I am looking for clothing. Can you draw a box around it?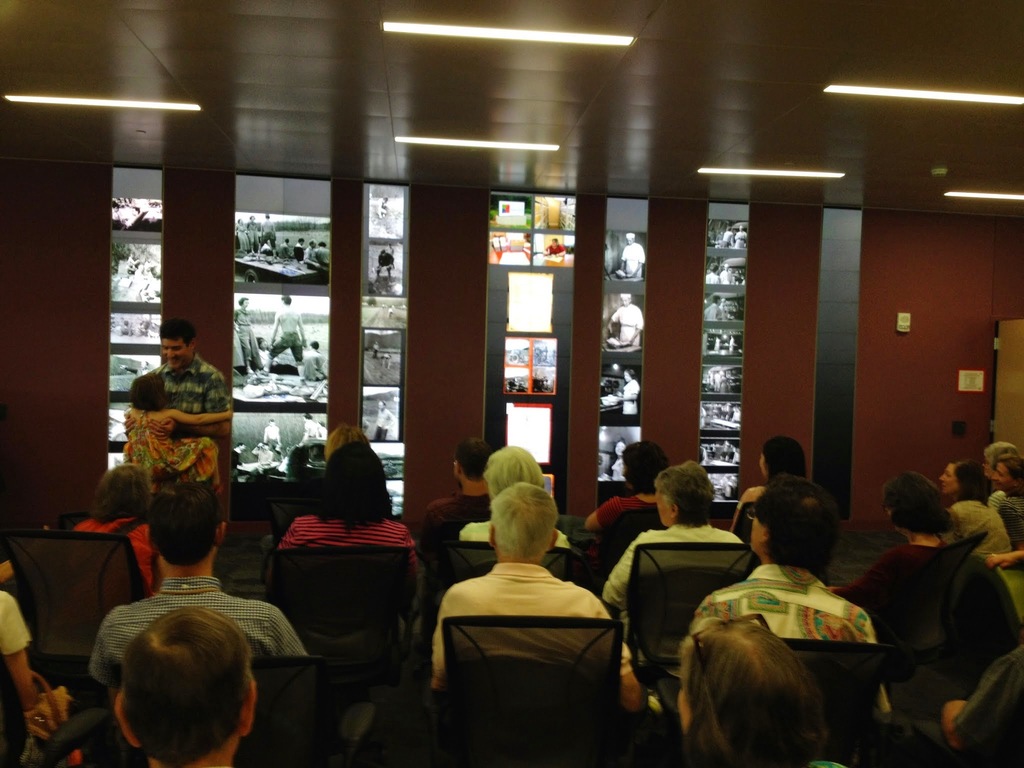
Sure, the bounding box is (273, 508, 419, 569).
